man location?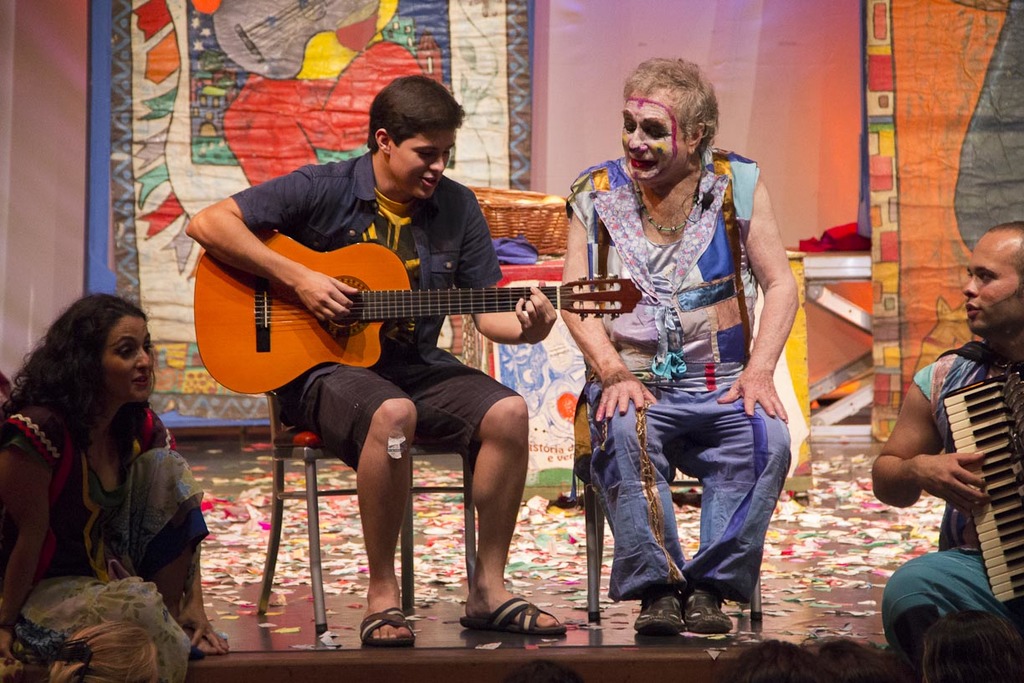
rect(183, 73, 569, 649)
